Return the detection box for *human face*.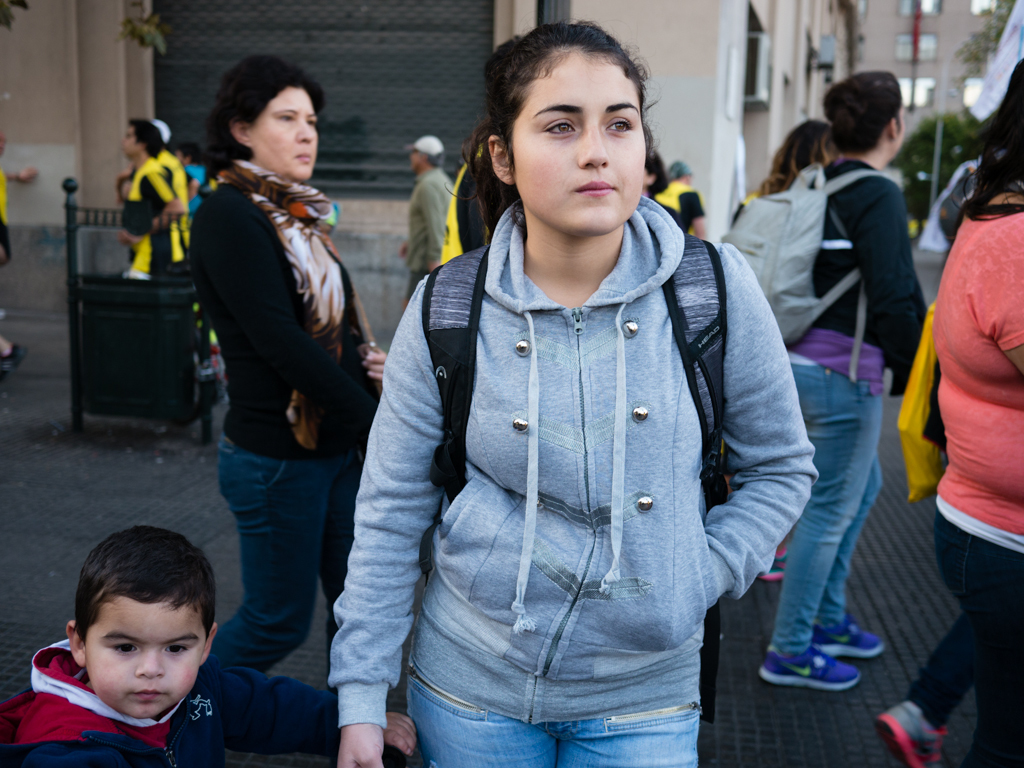
bbox=[512, 42, 648, 228].
